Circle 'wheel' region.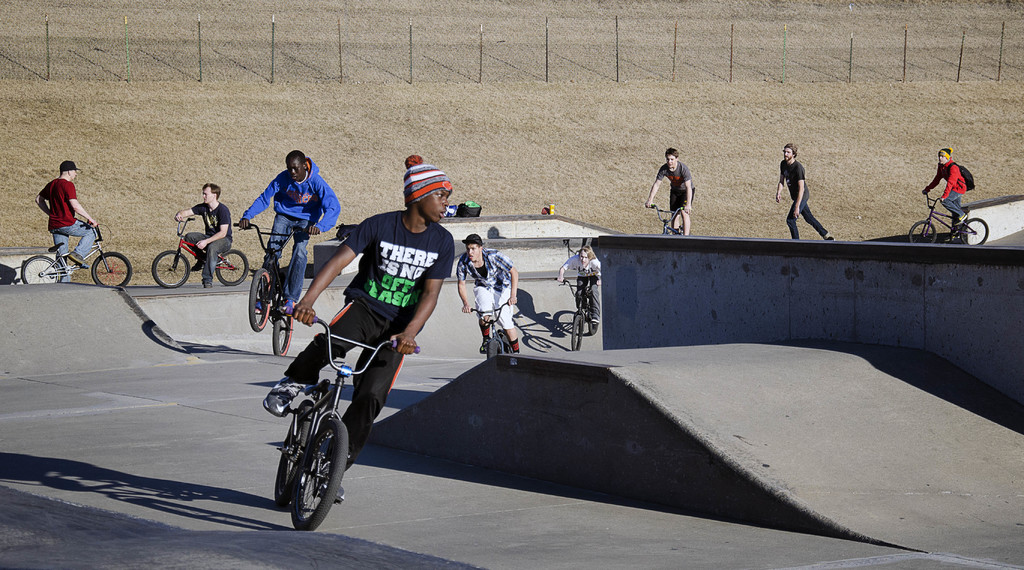
Region: (271, 303, 294, 355).
